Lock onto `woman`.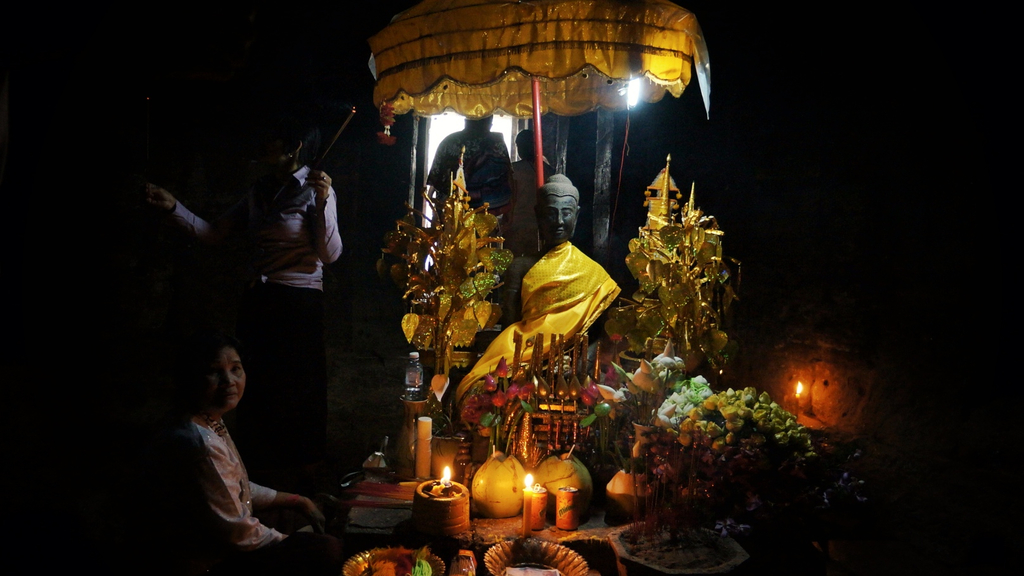
Locked: locate(140, 130, 351, 521).
